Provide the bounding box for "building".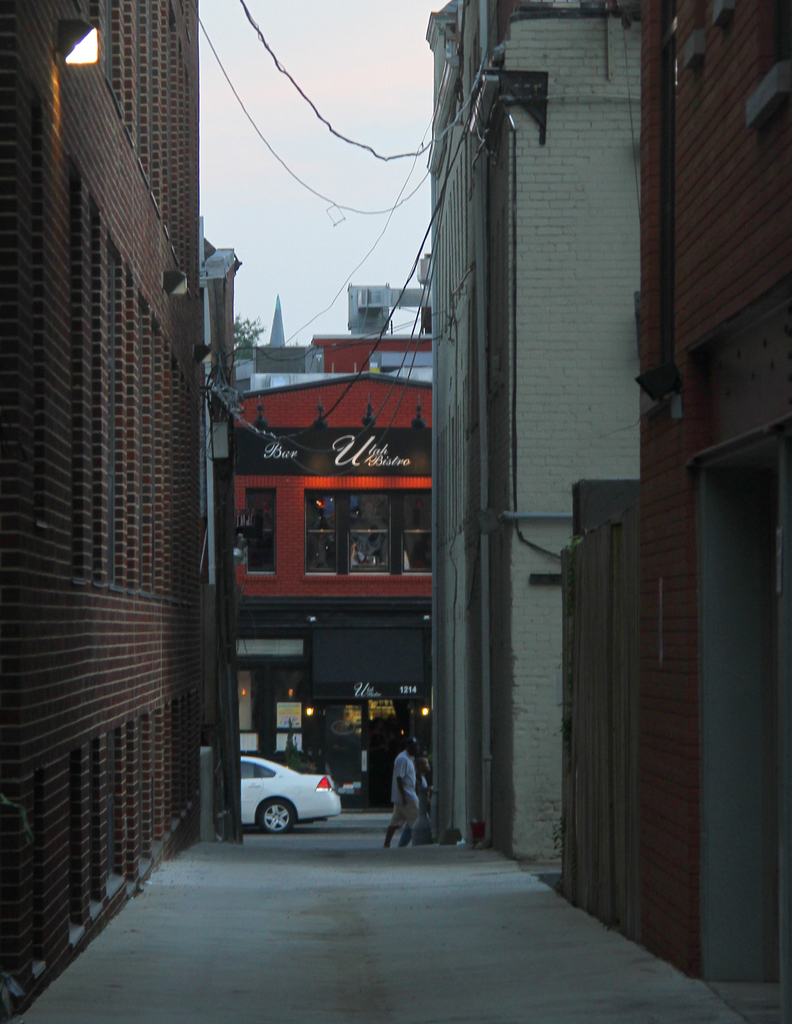
550, 0, 791, 986.
